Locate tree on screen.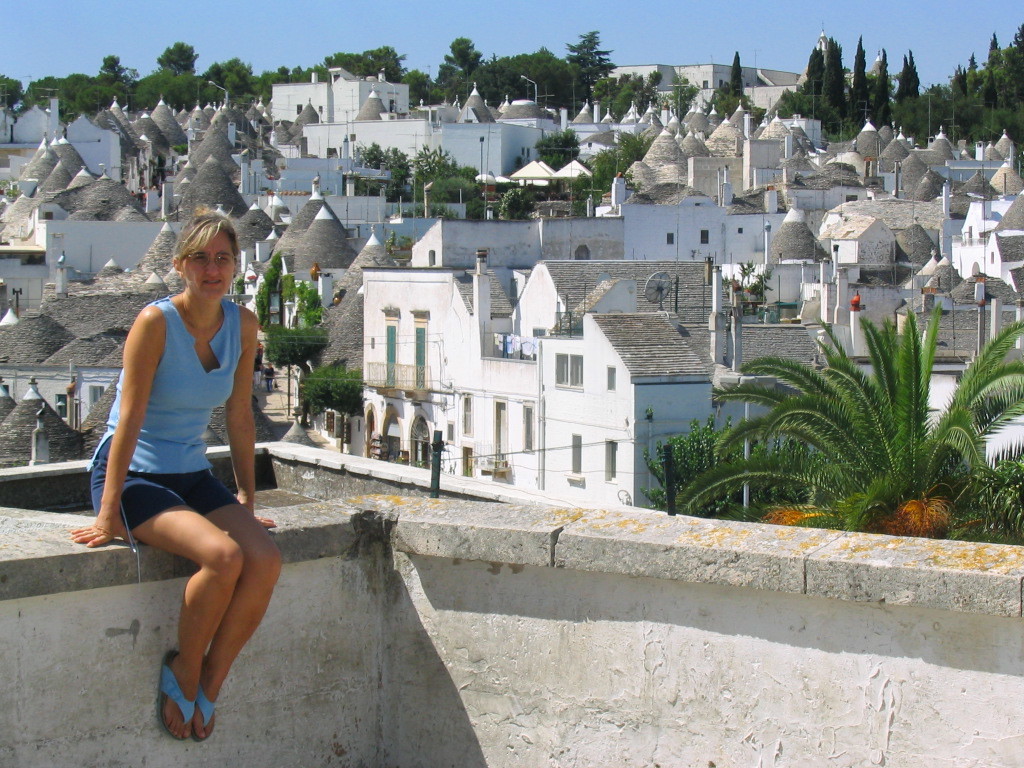
On screen at pyautogui.locateOnScreen(399, 68, 434, 112).
